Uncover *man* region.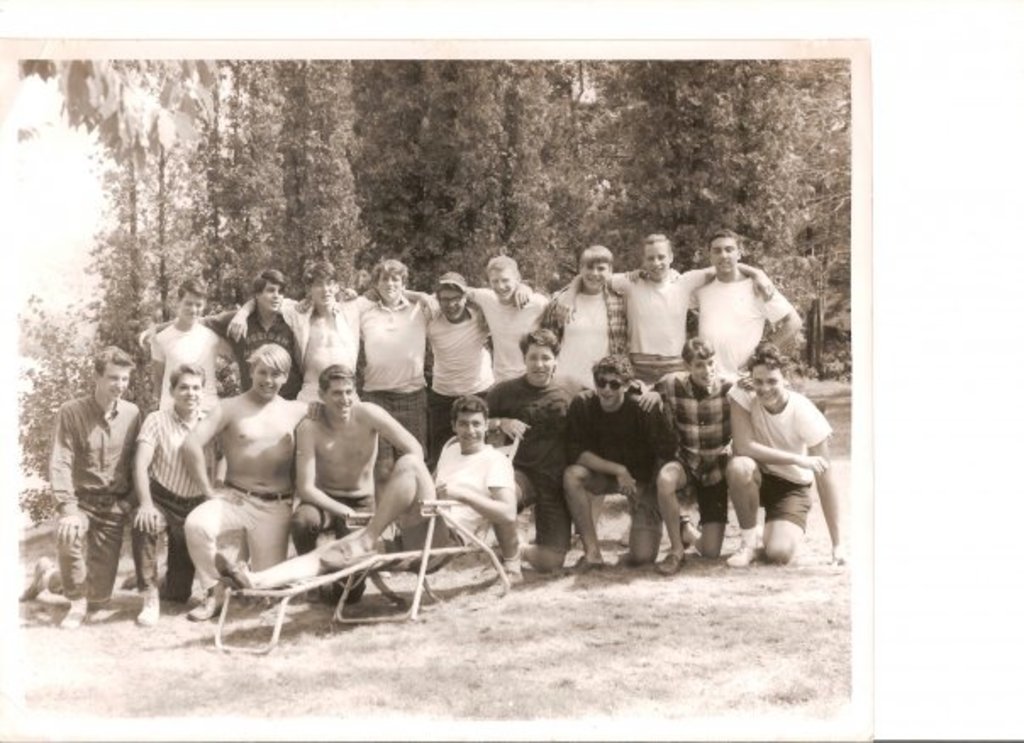
Uncovered: region(541, 231, 621, 375).
